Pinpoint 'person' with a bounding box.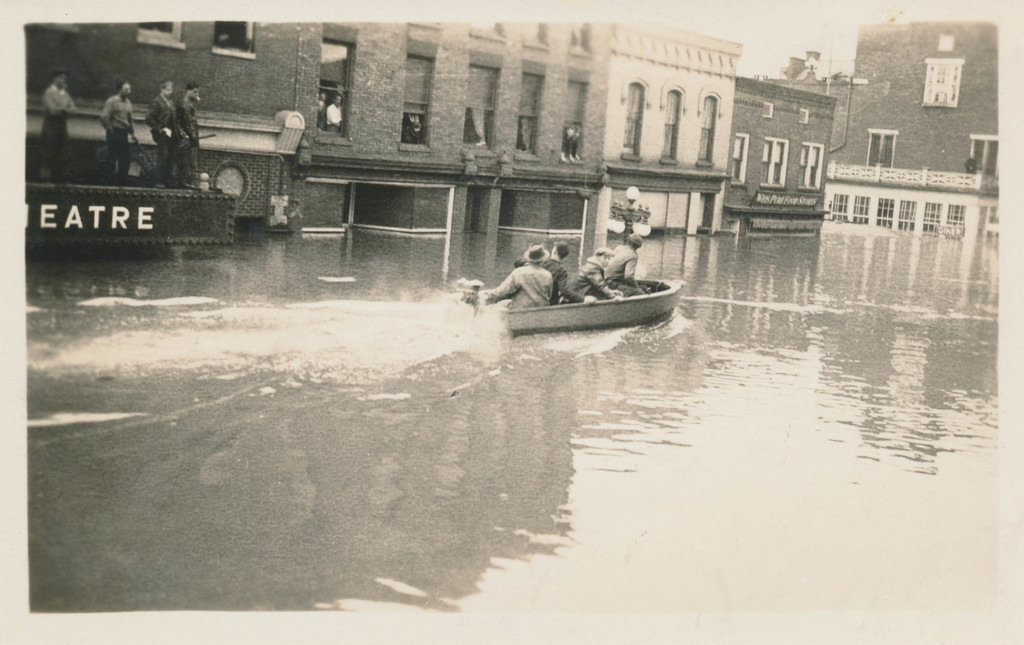
605 241 641 295.
